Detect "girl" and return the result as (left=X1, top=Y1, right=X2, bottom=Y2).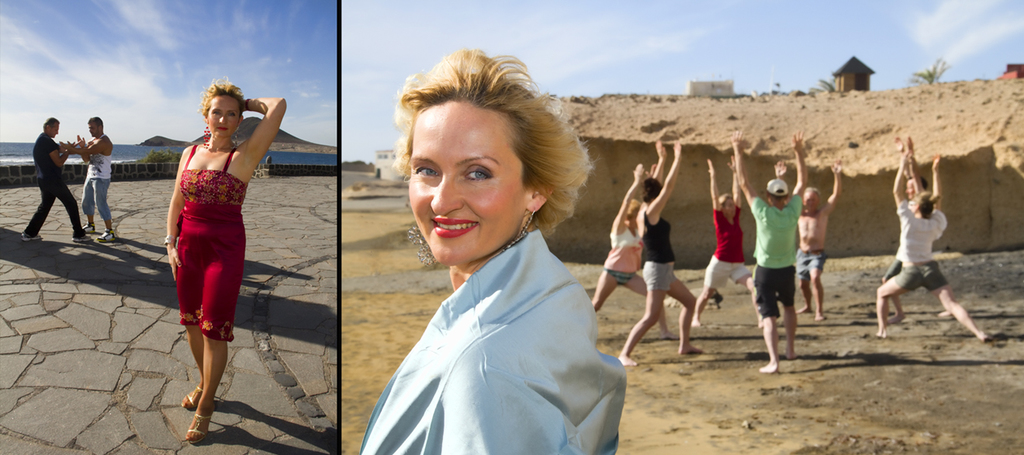
(left=691, top=156, right=775, bottom=333).
